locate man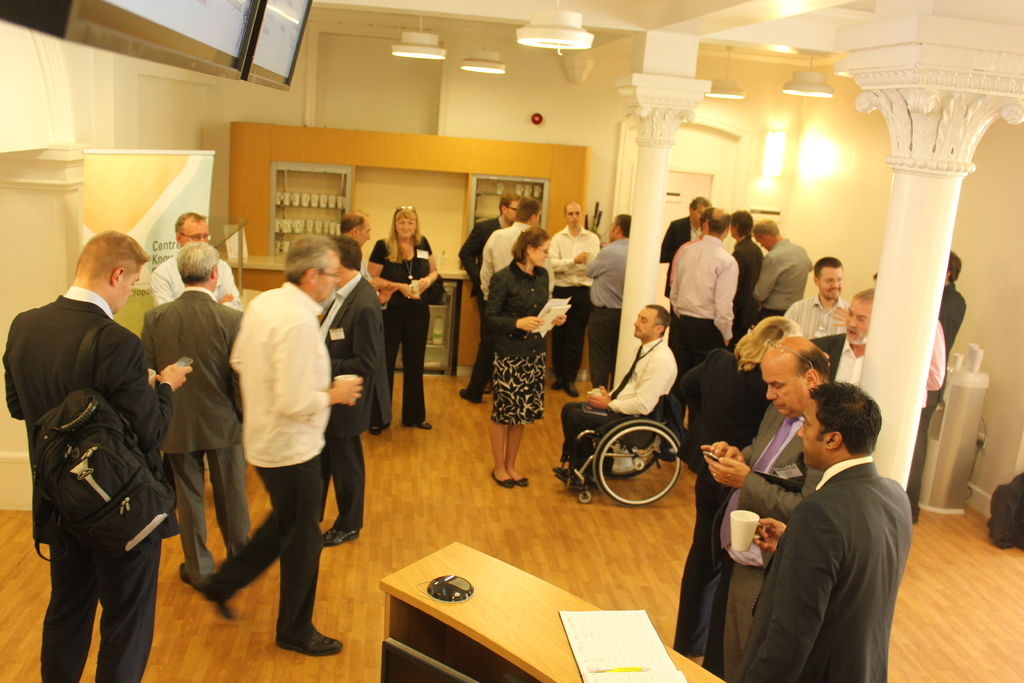
bbox=[453, 192, 554, 404]
